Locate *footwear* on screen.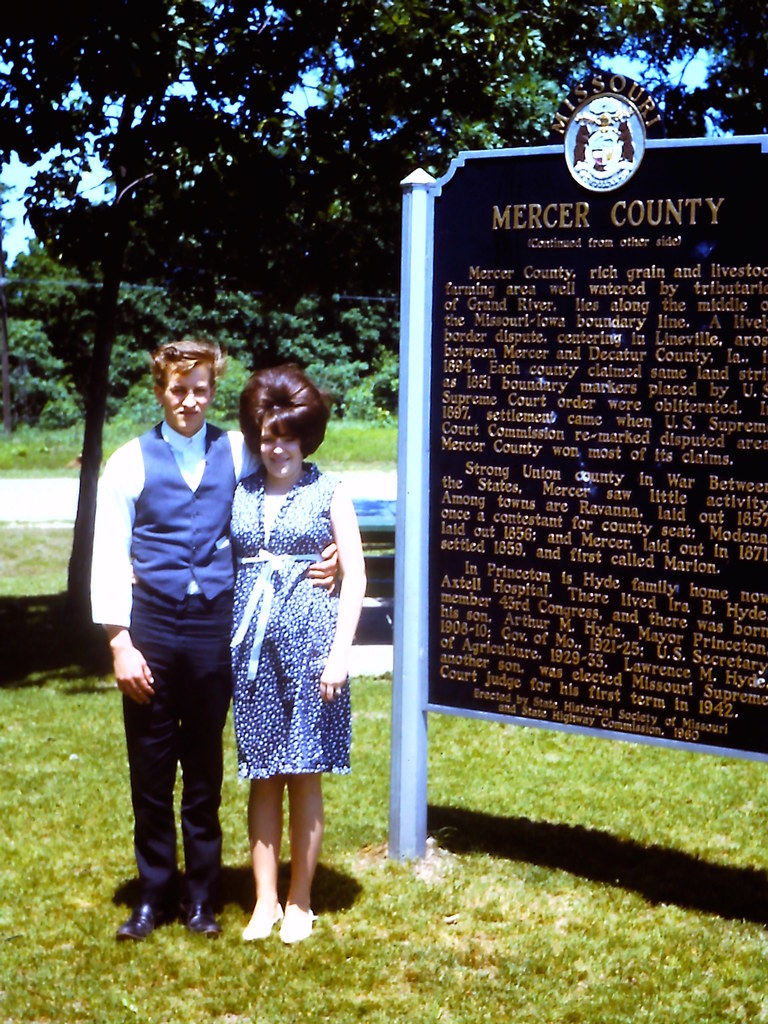
On screen at l=279, t=904, r=319, b=942.
